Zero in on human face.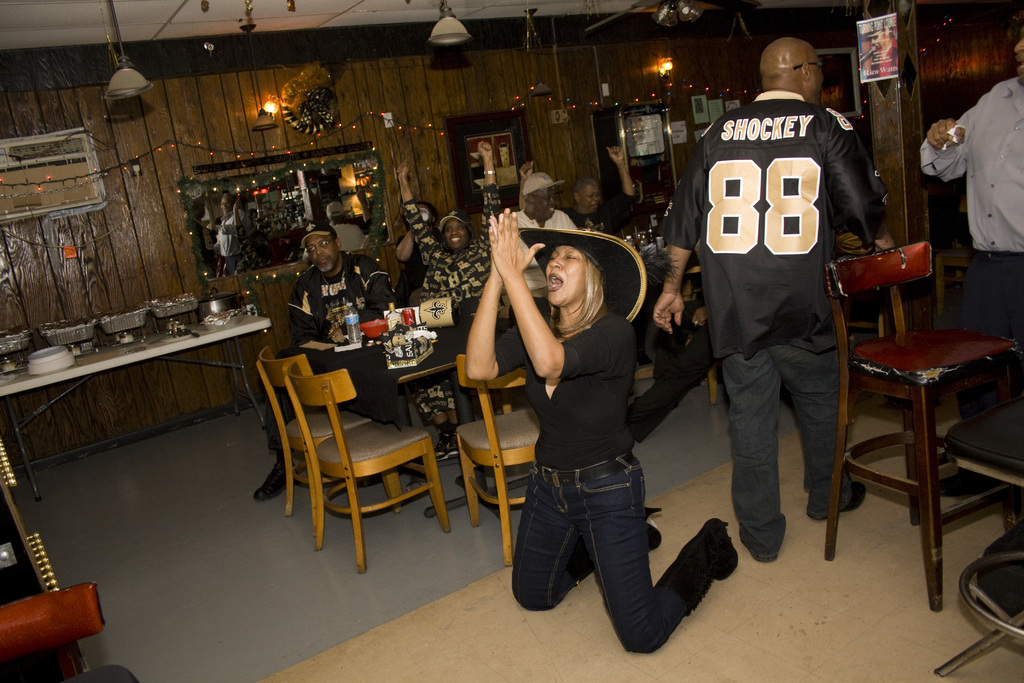
Zeroed in: x1=582, y1=180, x2=596, y2=209.
